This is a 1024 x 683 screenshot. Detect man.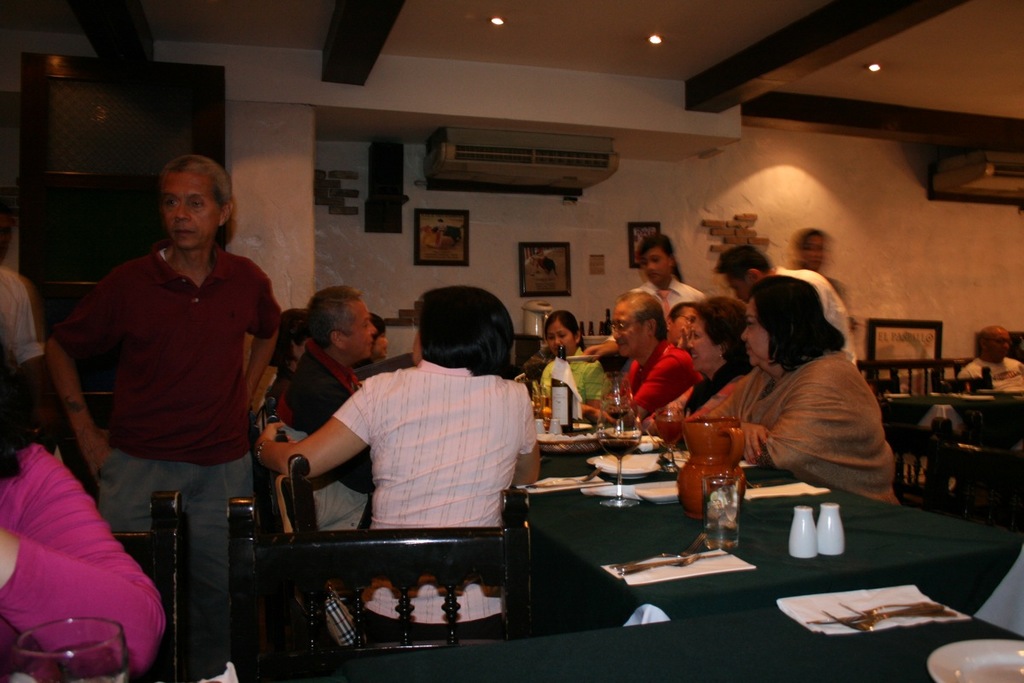
{"x1": 539, "y1": 292, "x2": 702, "y2": 449}.
